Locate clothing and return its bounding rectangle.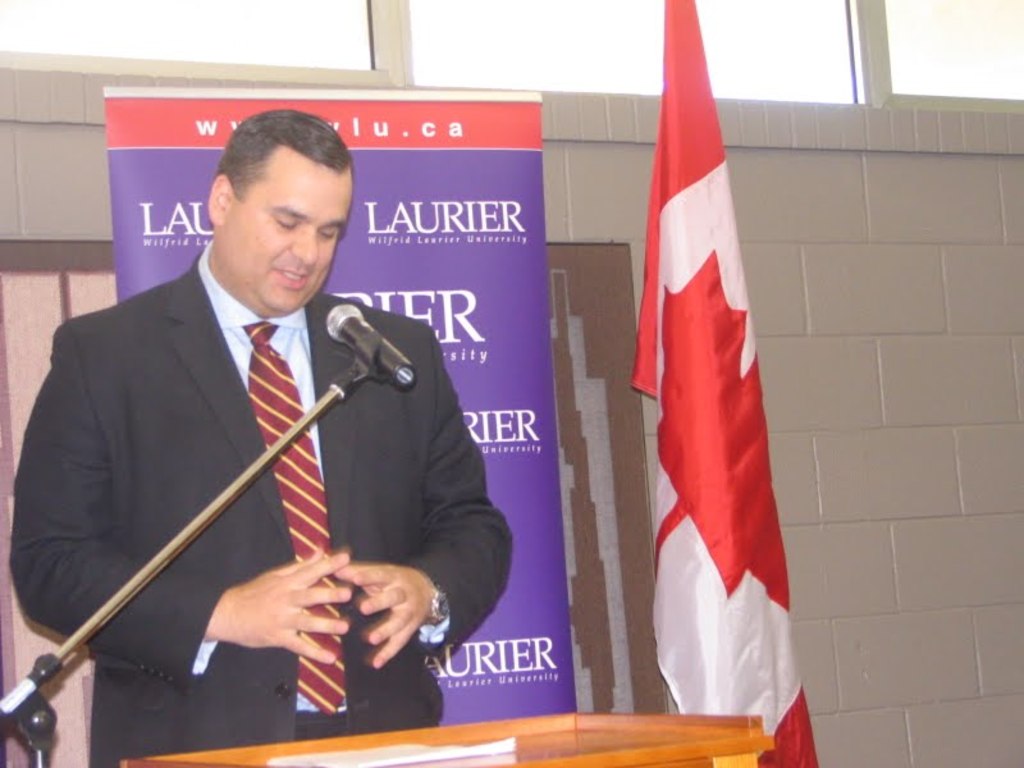
detection(36, 210, 476, 736).
